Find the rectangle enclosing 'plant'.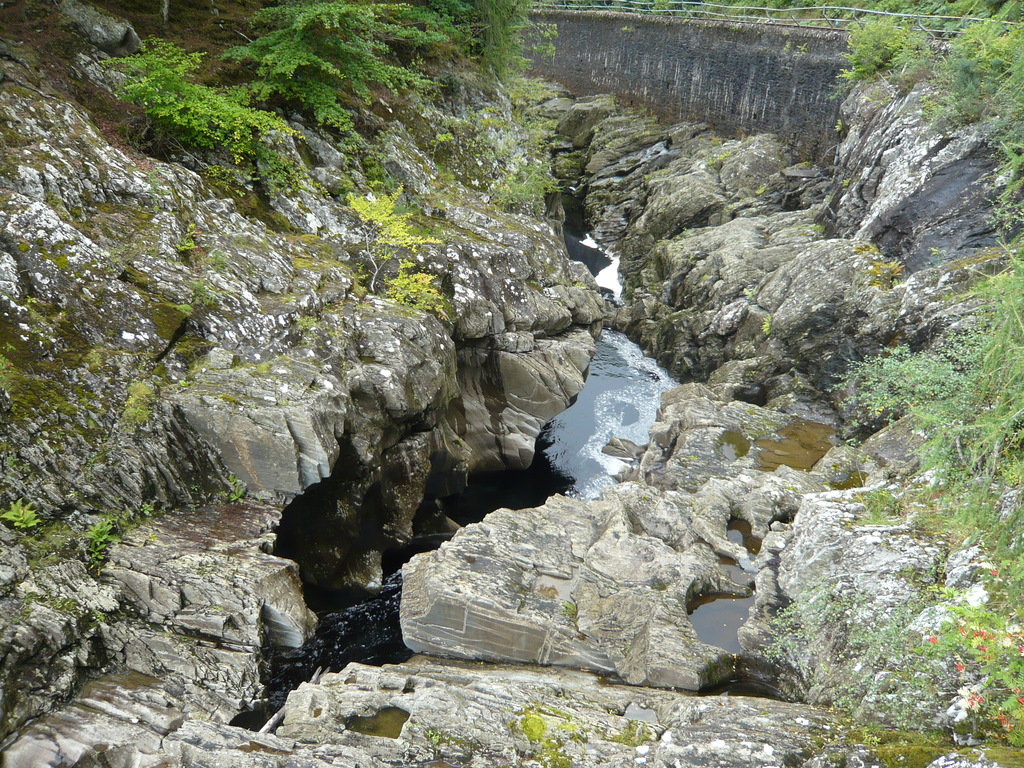
rect(890, 604, 1023, 756).
